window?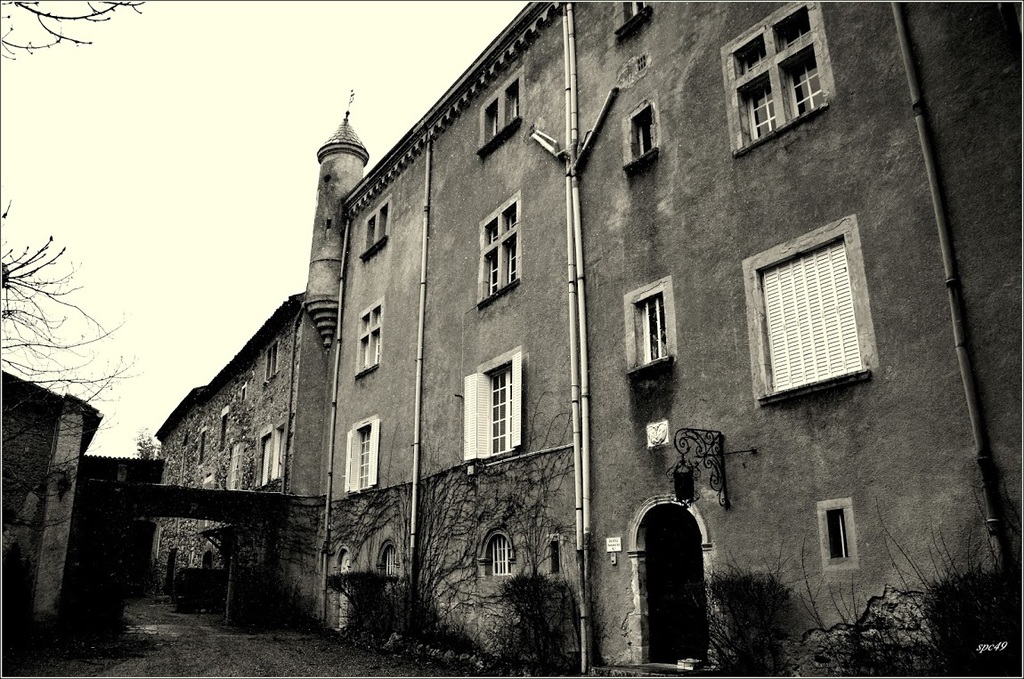
BBox(262, 433, 267, 480)
